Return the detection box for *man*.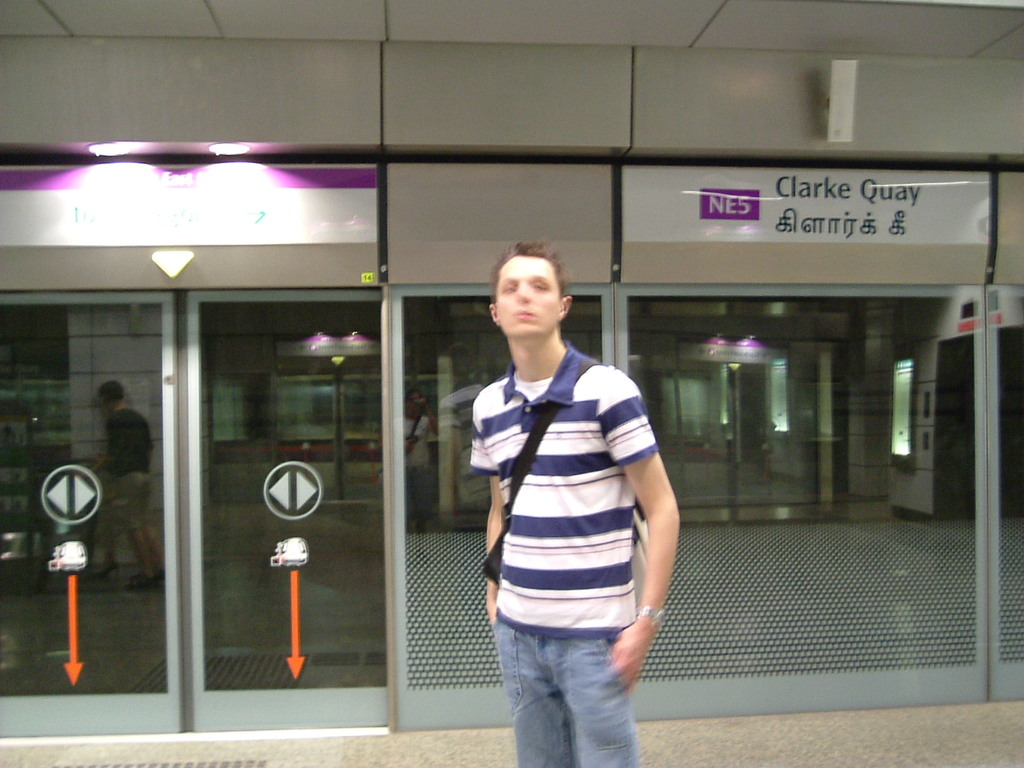
Rect(467, 239, 682, 767).
